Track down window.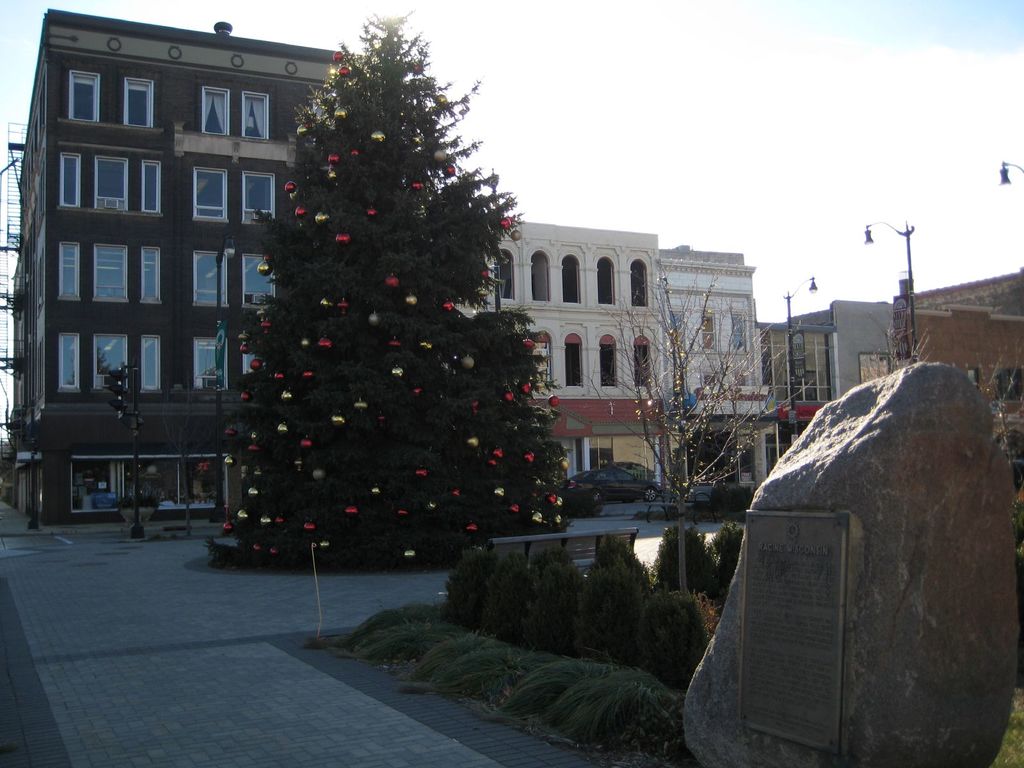
Tracked to <region>141, 331, 163, 388</region>.
